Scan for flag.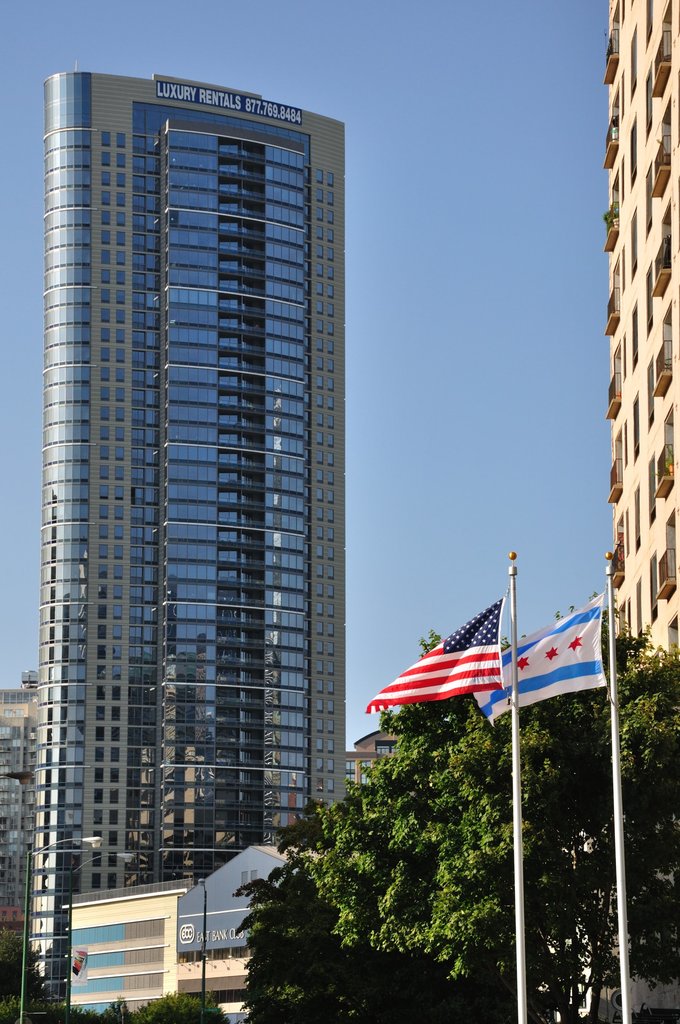
Scan result: crop(457, 600, 610, 725).
